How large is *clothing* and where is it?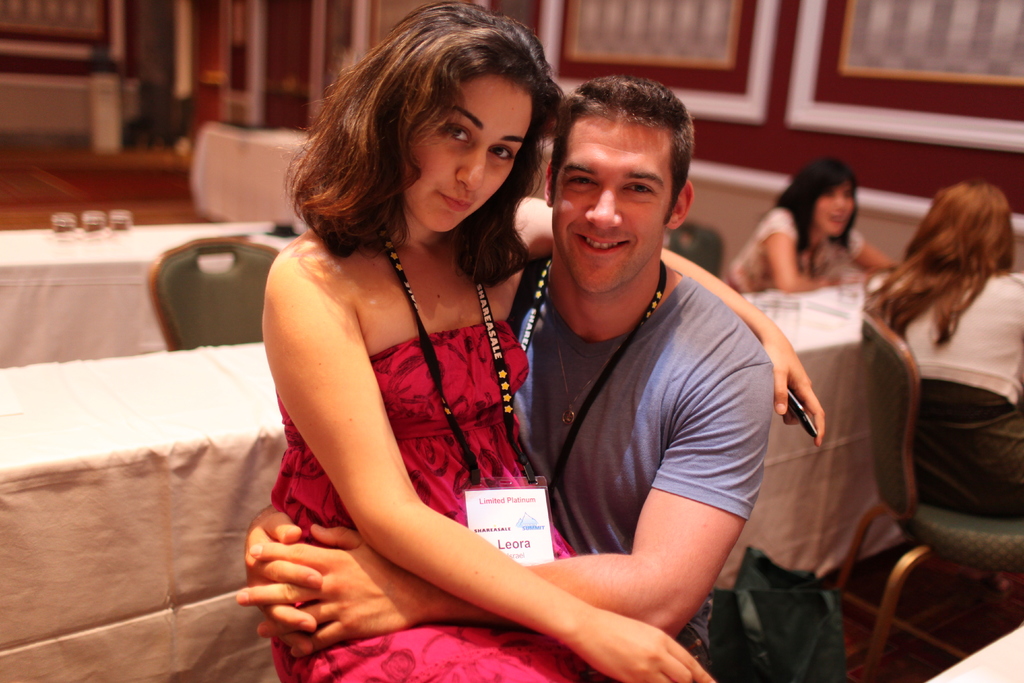
Bounding box: (x1=266, y1=313, x2=622, y2=682).
